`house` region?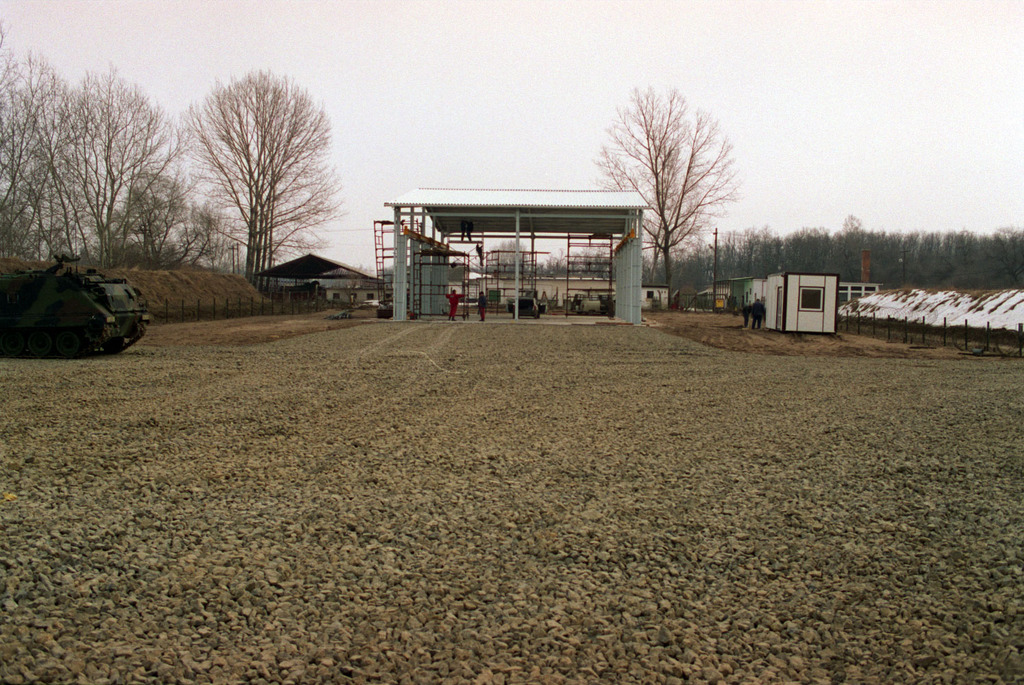
left=385, top=189, right=651, bottom=327
